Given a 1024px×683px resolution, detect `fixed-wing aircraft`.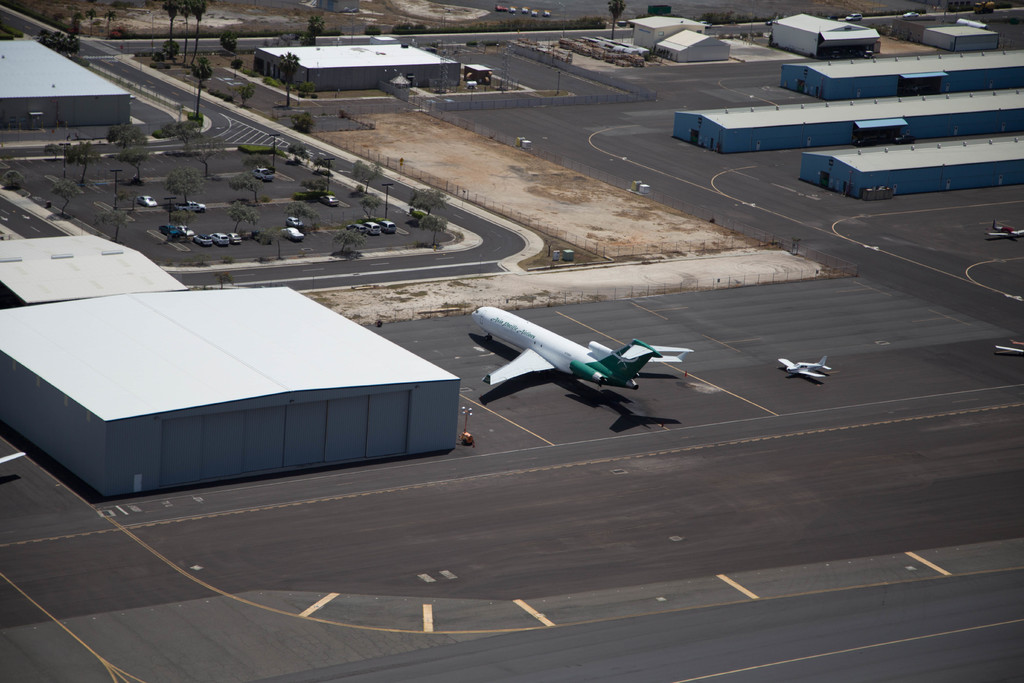
BBox(778, 356, 829, 378).
